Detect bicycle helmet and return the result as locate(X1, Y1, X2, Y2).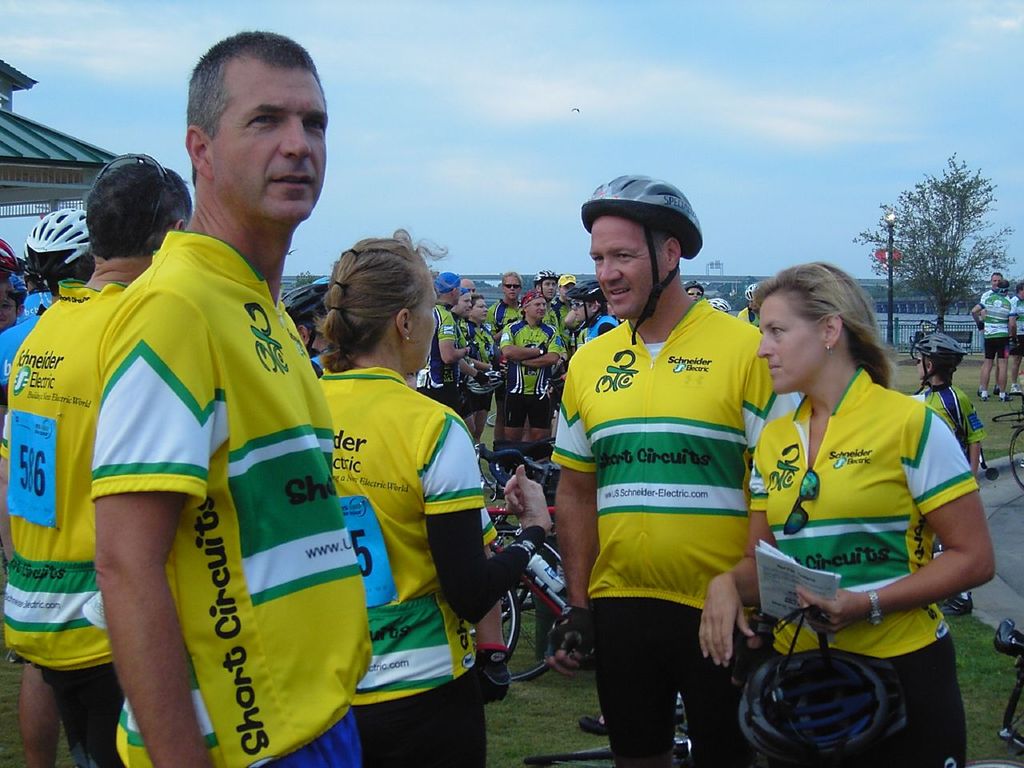
locate(31, 204, 91, 274).
